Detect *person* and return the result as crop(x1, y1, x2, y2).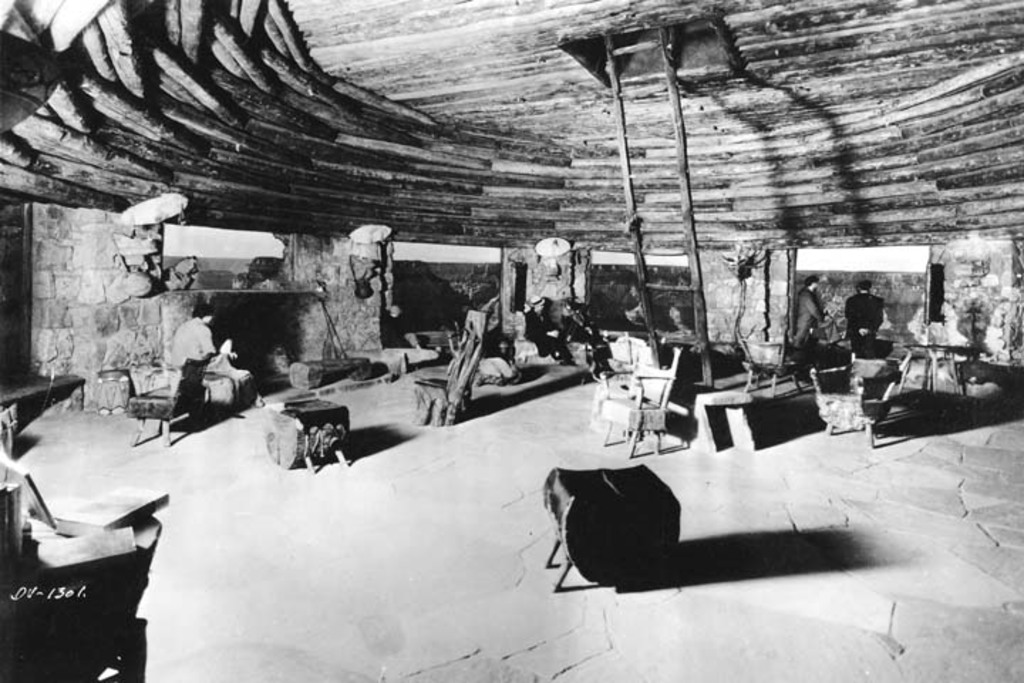
crop(563, 293, 619, 380).
